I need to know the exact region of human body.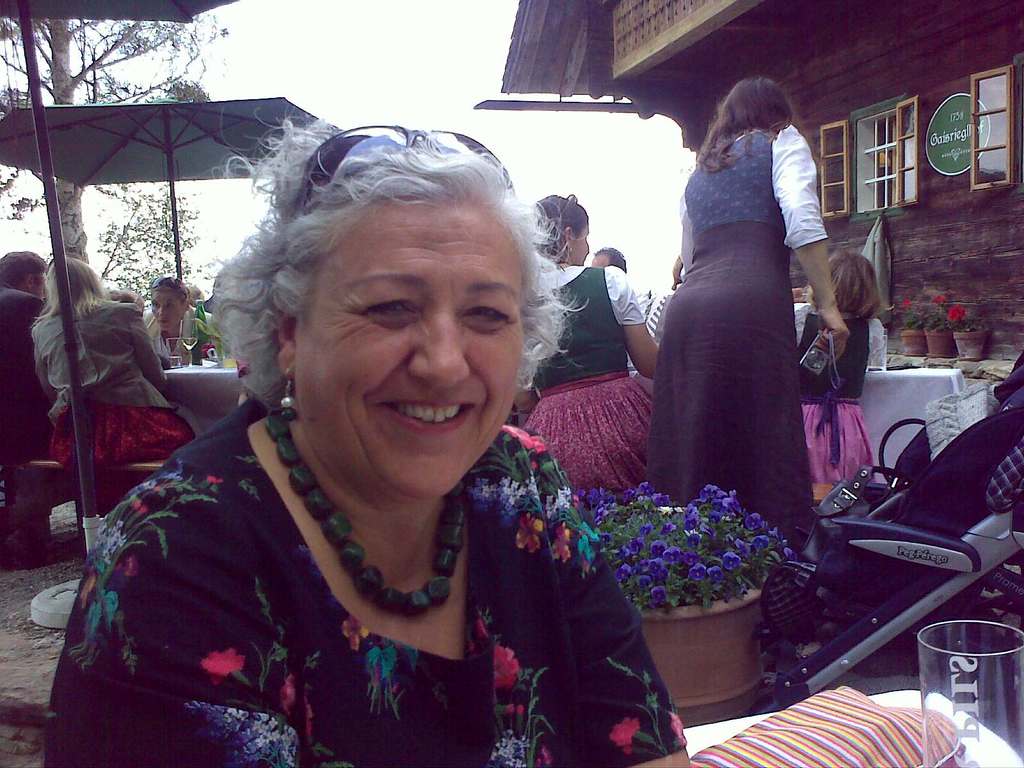
Region: [left=520, top=195, right=627, bottom=484].
